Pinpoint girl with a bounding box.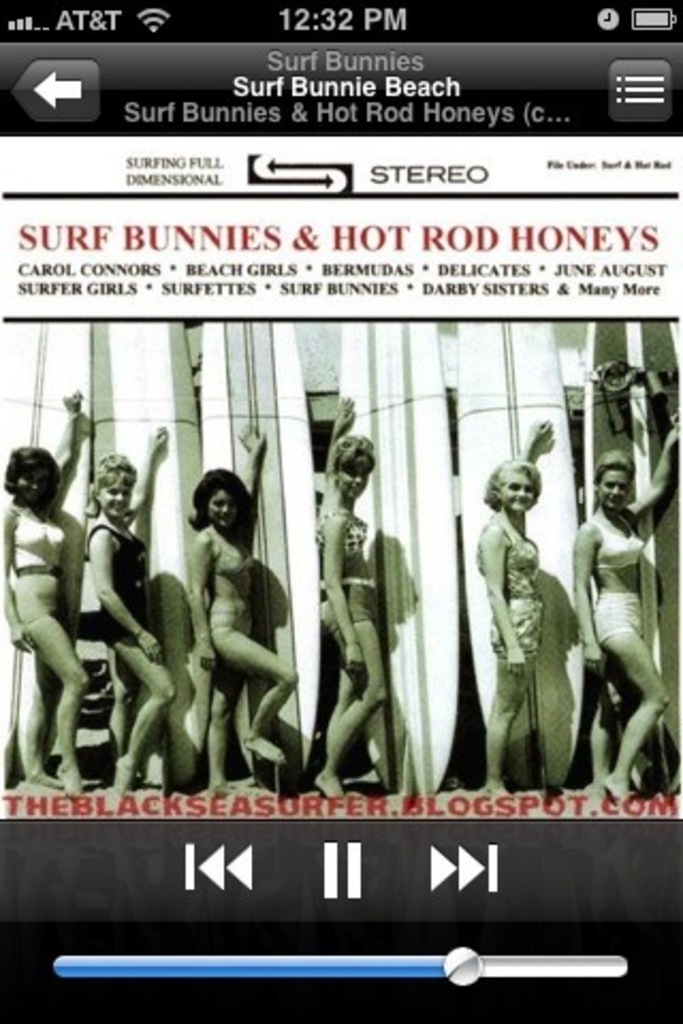
BBox(0, 388, 77, 791).
